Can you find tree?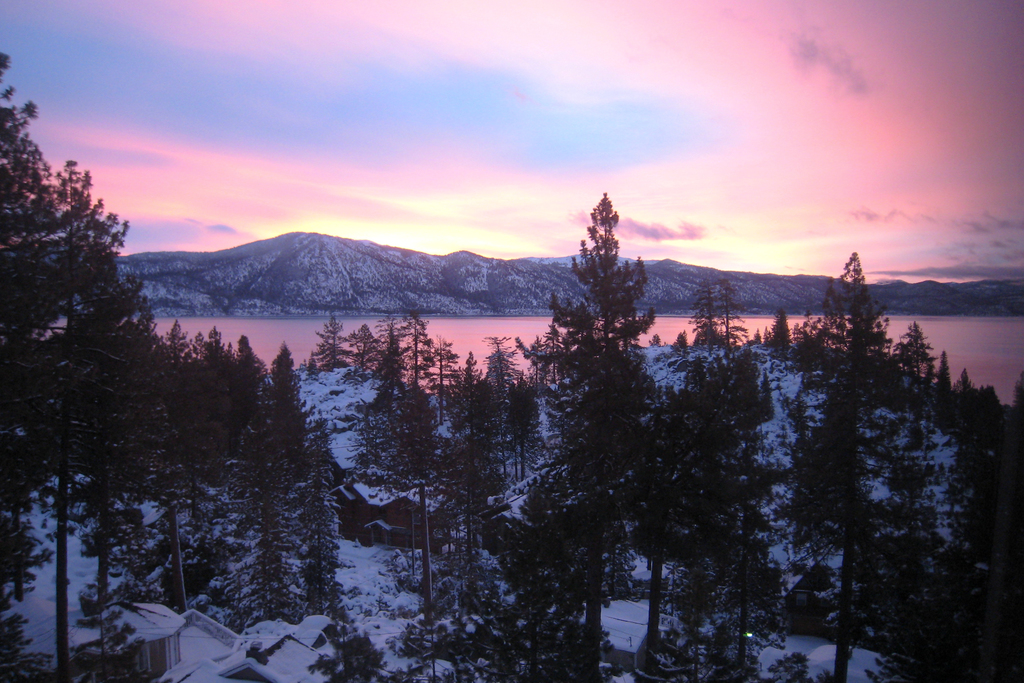
Yes, bounding box: Rect(520, 176, 697, 622).
